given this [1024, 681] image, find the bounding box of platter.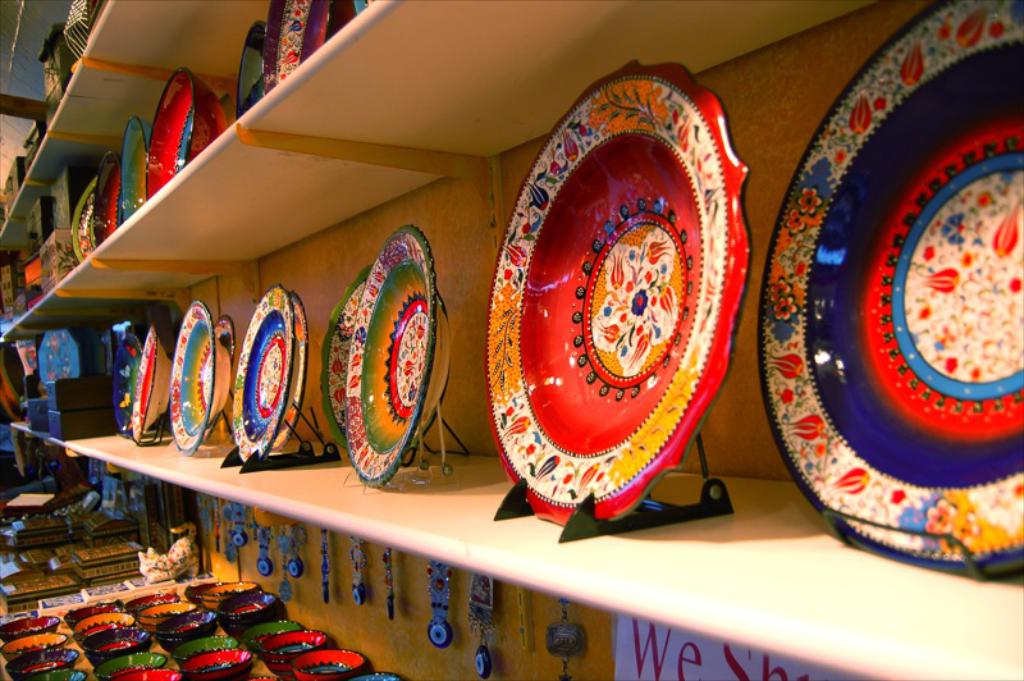
bbox(486, 63, 746, 529).
